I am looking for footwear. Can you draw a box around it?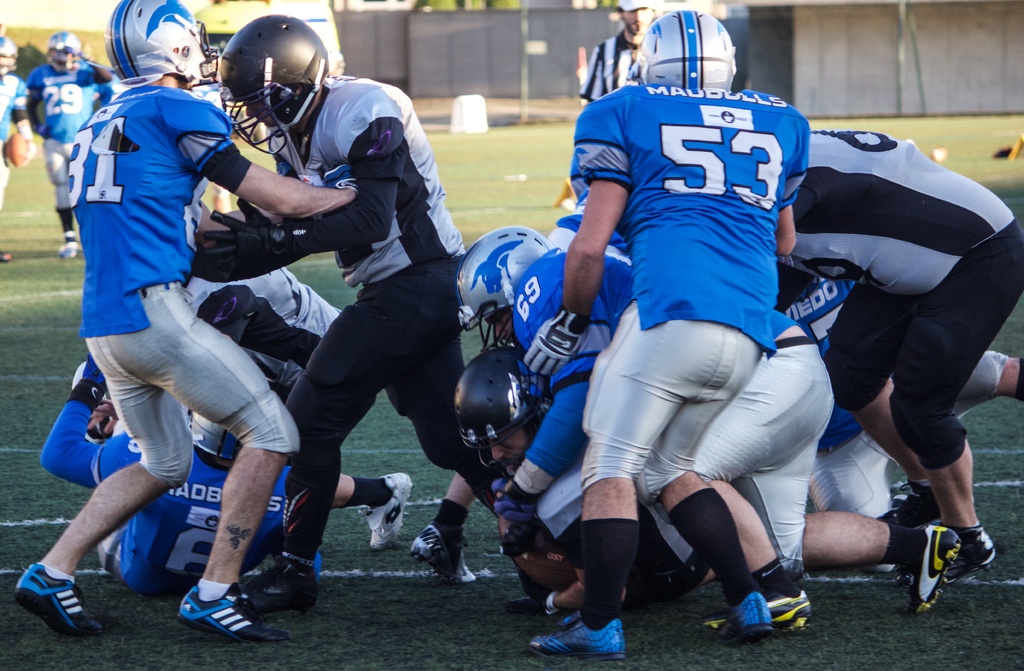
Sure, the bounding box is <box>408,522,476,581</box>.
